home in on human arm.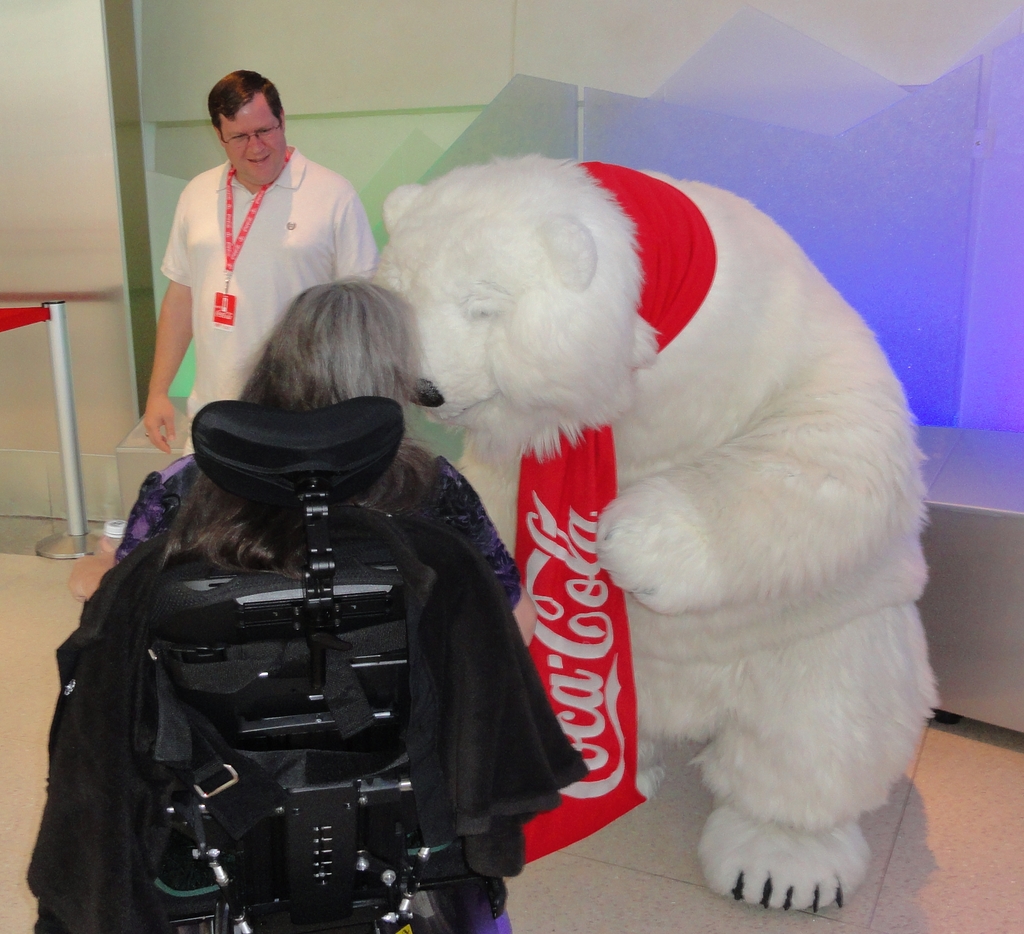
Homed in at (left=330, top=173, right=384, bottom=282).
